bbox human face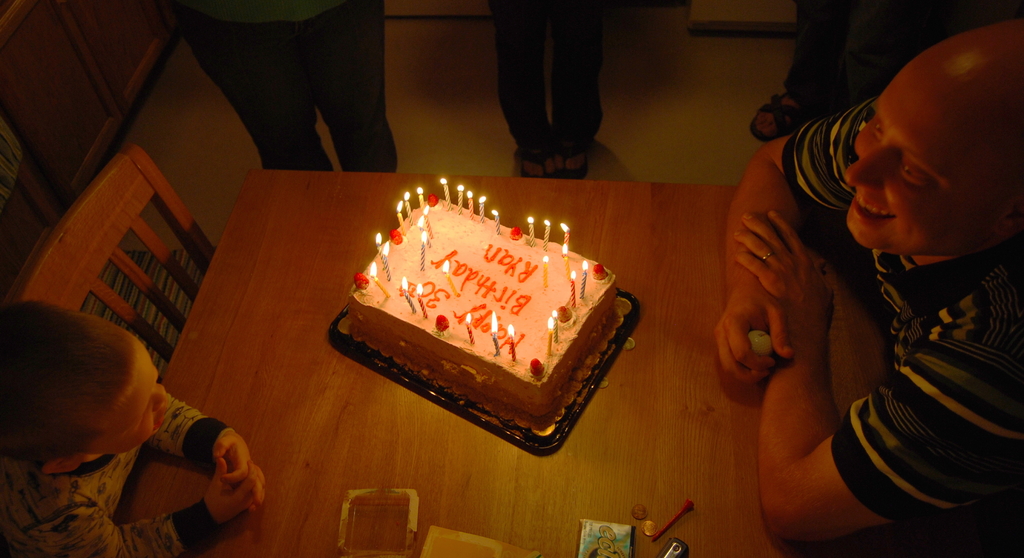
pyautogui.locateOnScreen(86, 329, 170, 455)
